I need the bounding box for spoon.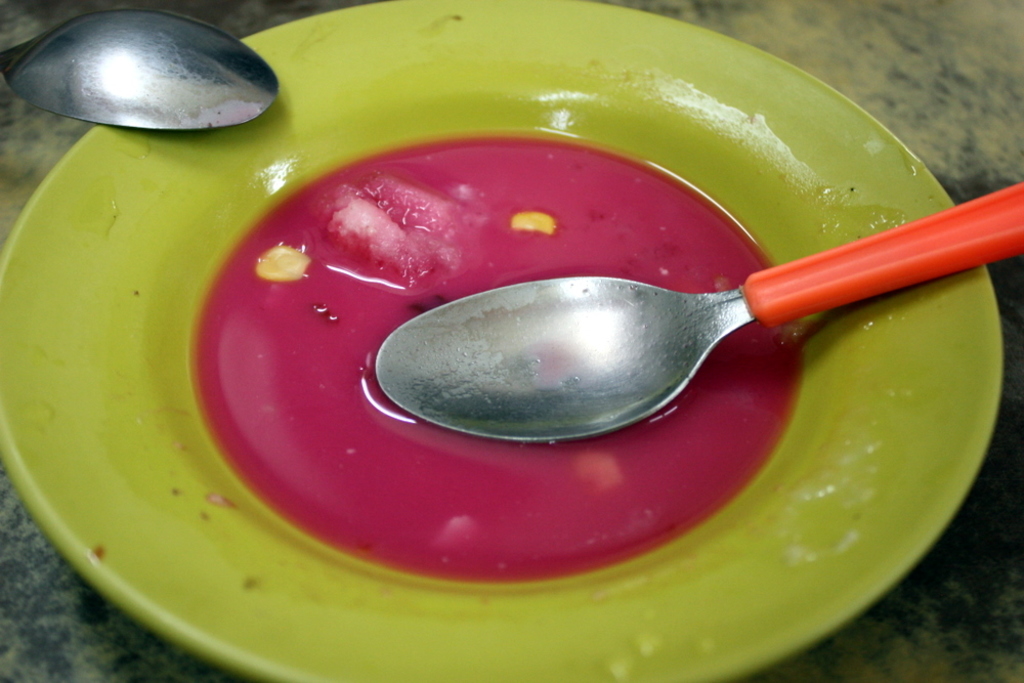
Here it is: rect(0, 5, 280, 128).
